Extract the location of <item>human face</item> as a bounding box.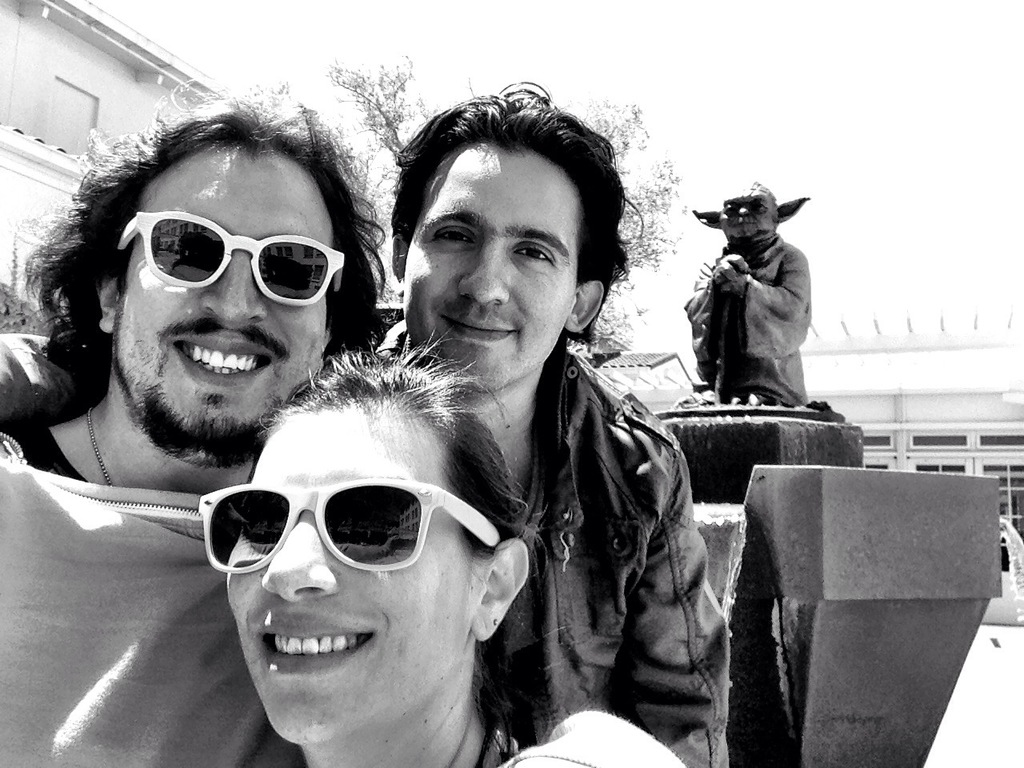
bbox(226, 404, 474, 742).
